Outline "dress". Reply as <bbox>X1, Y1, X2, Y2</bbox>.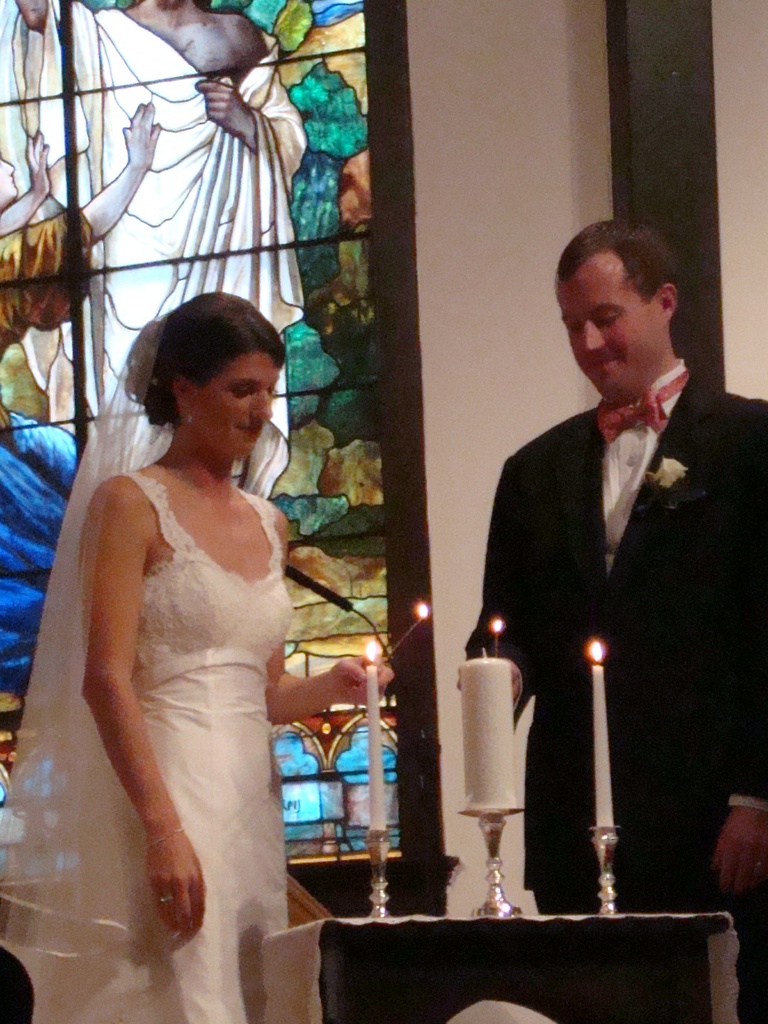
<bbox>0, 319, 291, 1023</bbox>.
